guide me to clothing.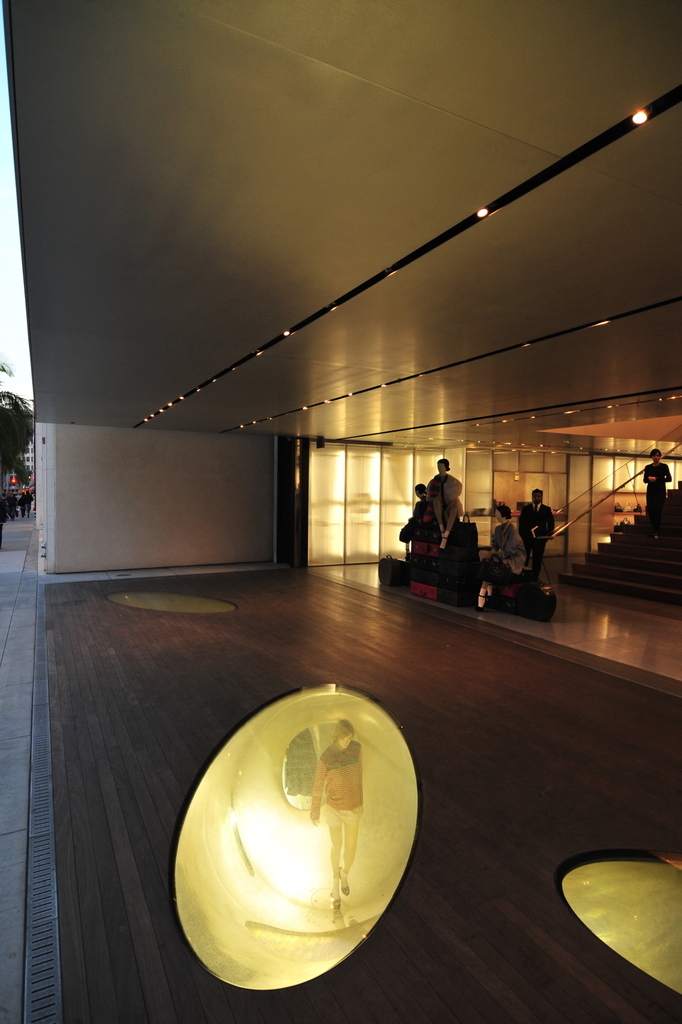
Guidance: [left=18, top=494, right=30, bottom=516].
